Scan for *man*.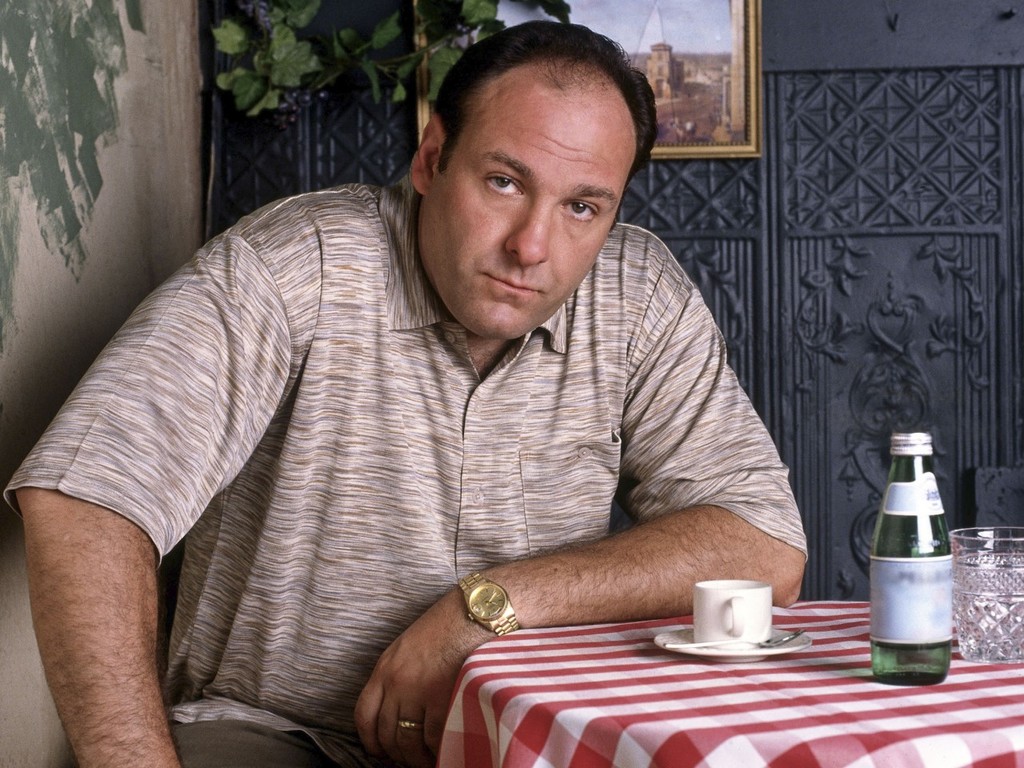
Scan result: left=54, top=20, right=846, bottom=746.
